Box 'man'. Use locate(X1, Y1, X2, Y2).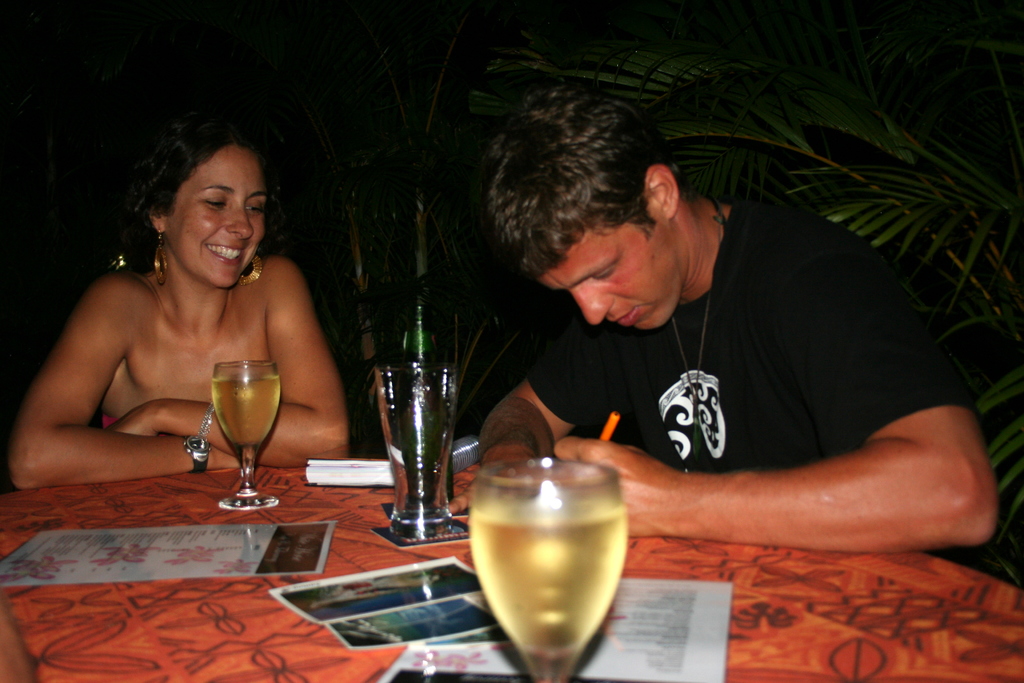
locate(424, 76, 986, 586).
